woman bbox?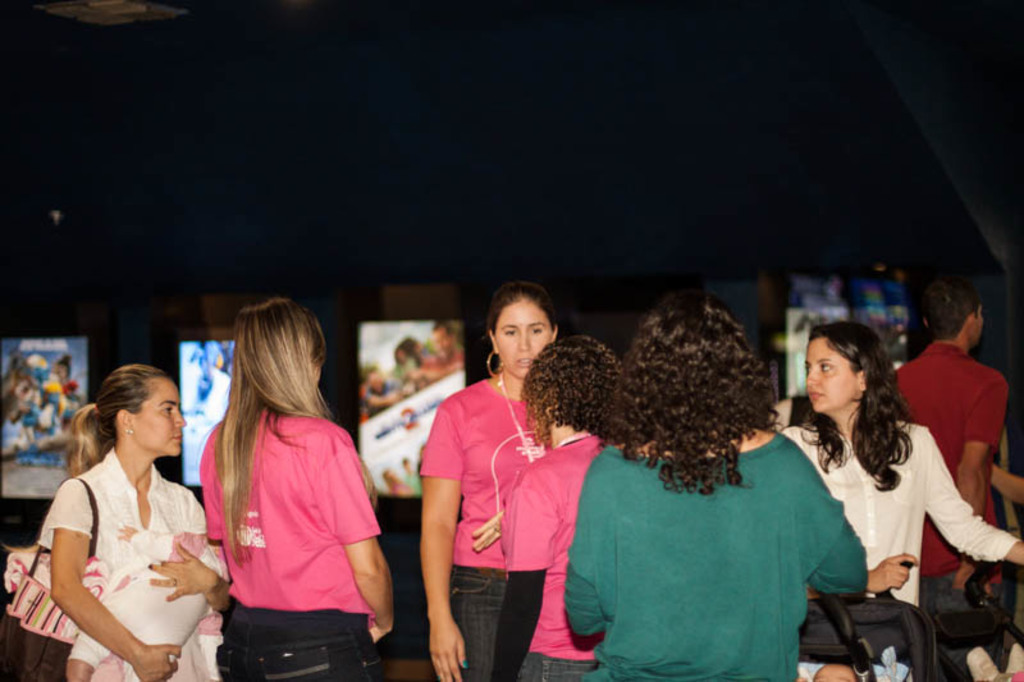
<box>480,328,628,681</box>
